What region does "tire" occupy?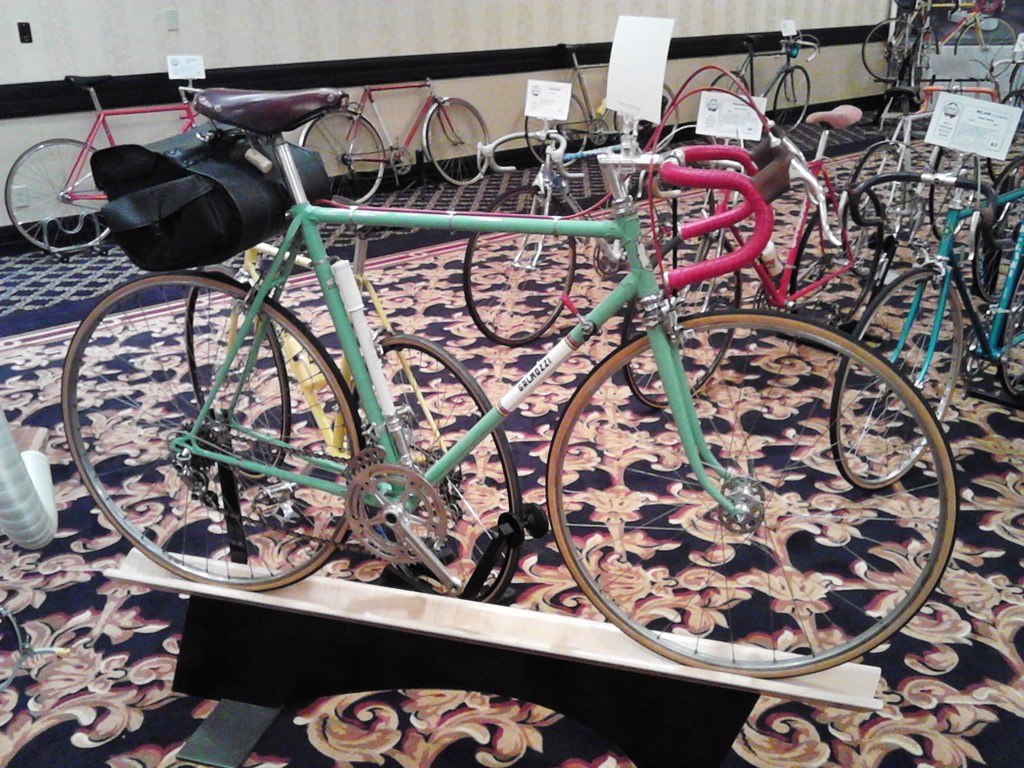
<bbox>769, 70, 808, 135</bbox>.
